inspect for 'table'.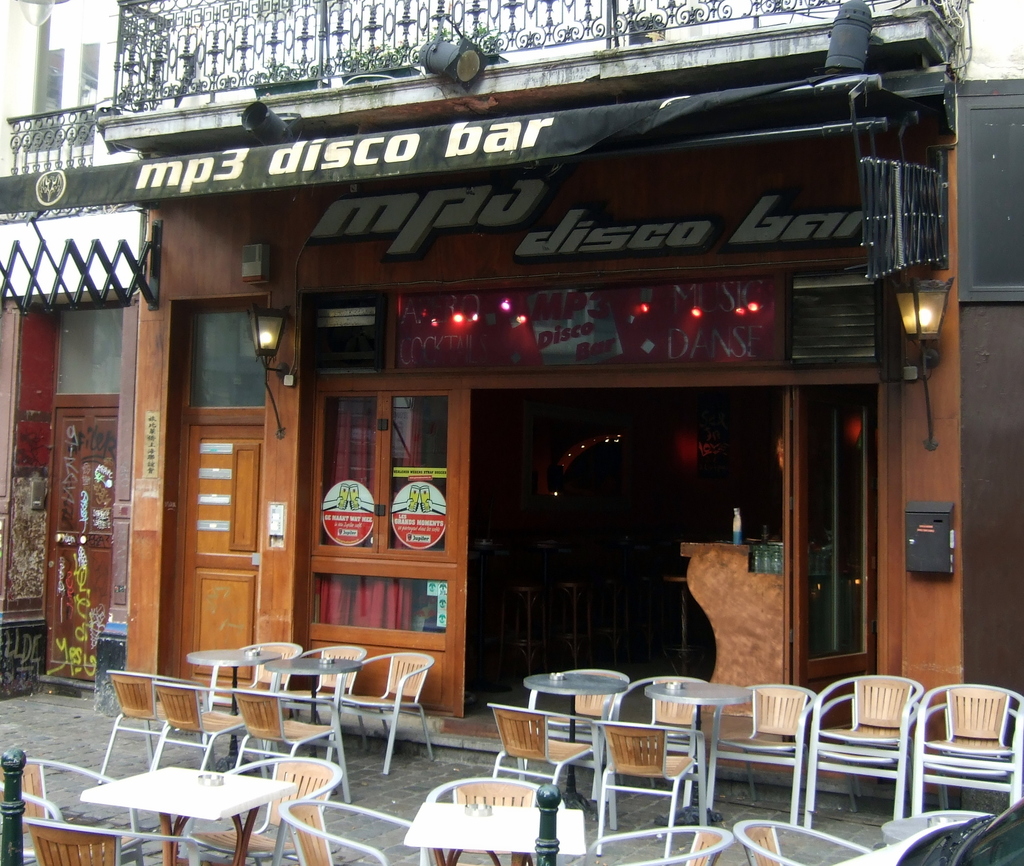
Inspection: 267 653 364 765.
